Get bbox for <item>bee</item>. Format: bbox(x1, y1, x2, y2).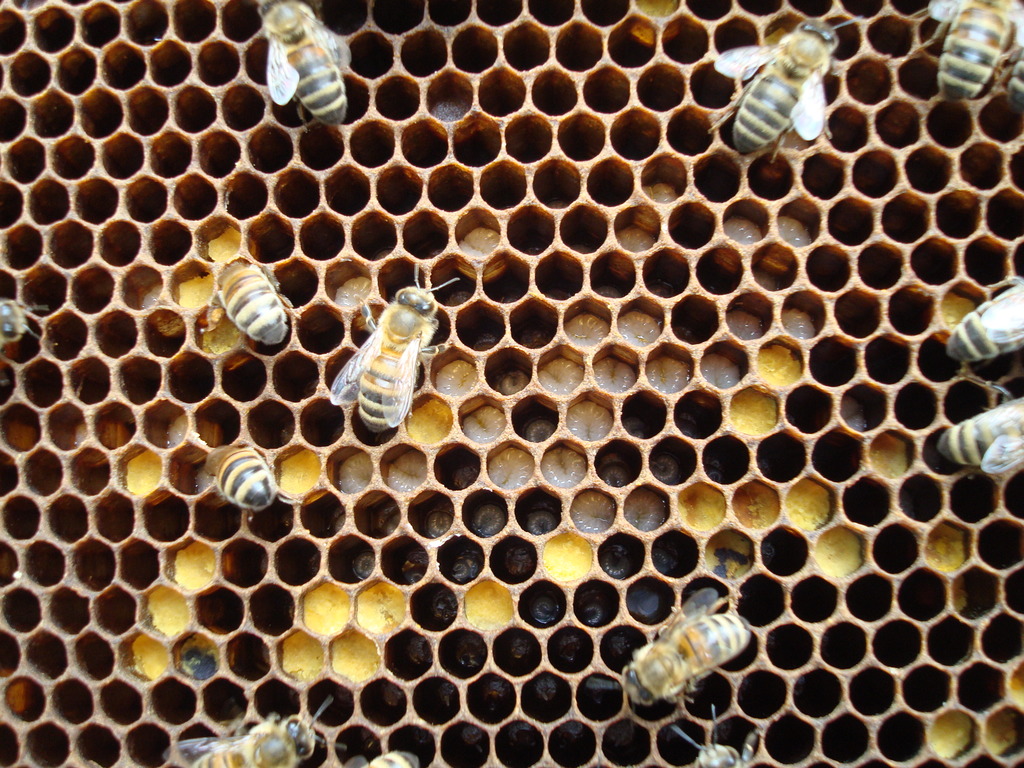
bbox(208, 437, 291, 515).
